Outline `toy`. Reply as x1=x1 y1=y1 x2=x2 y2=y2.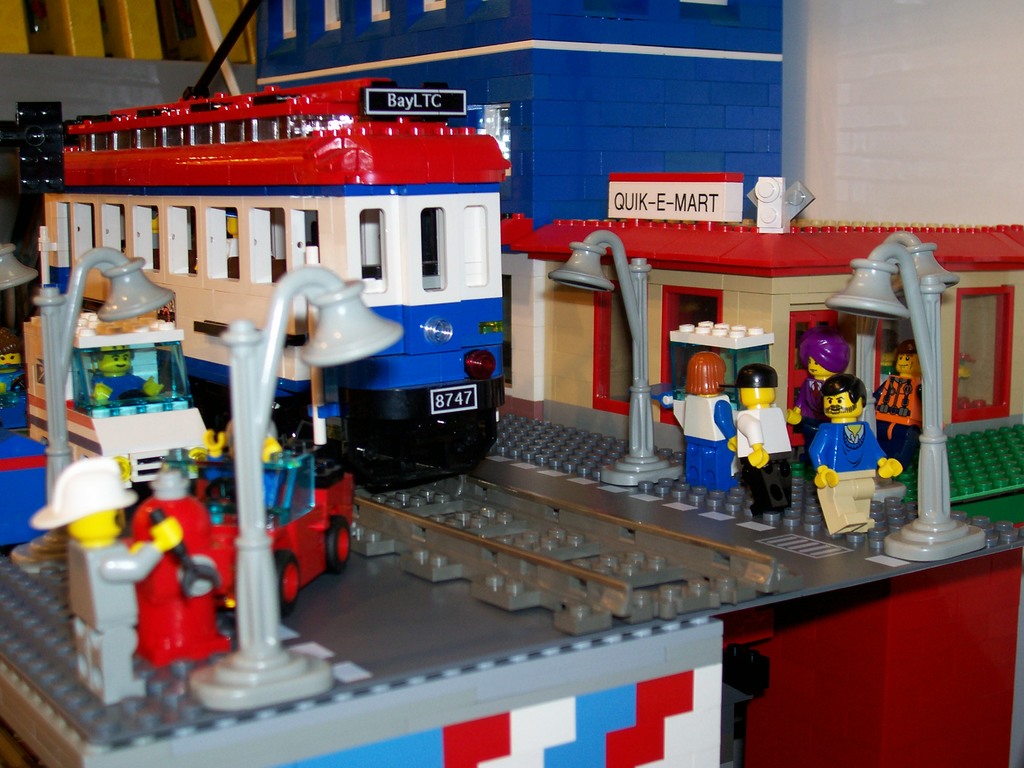
x1=24 y1=301 x2=223 y2=490.
